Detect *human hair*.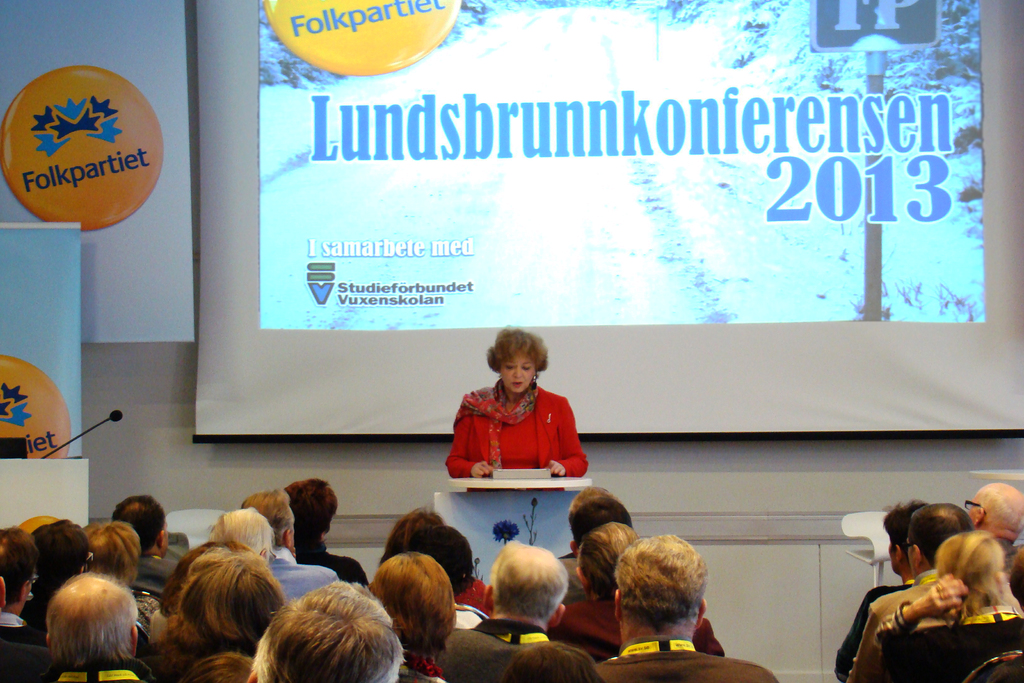
Detected at BBox(378, 507, 451, 562).
